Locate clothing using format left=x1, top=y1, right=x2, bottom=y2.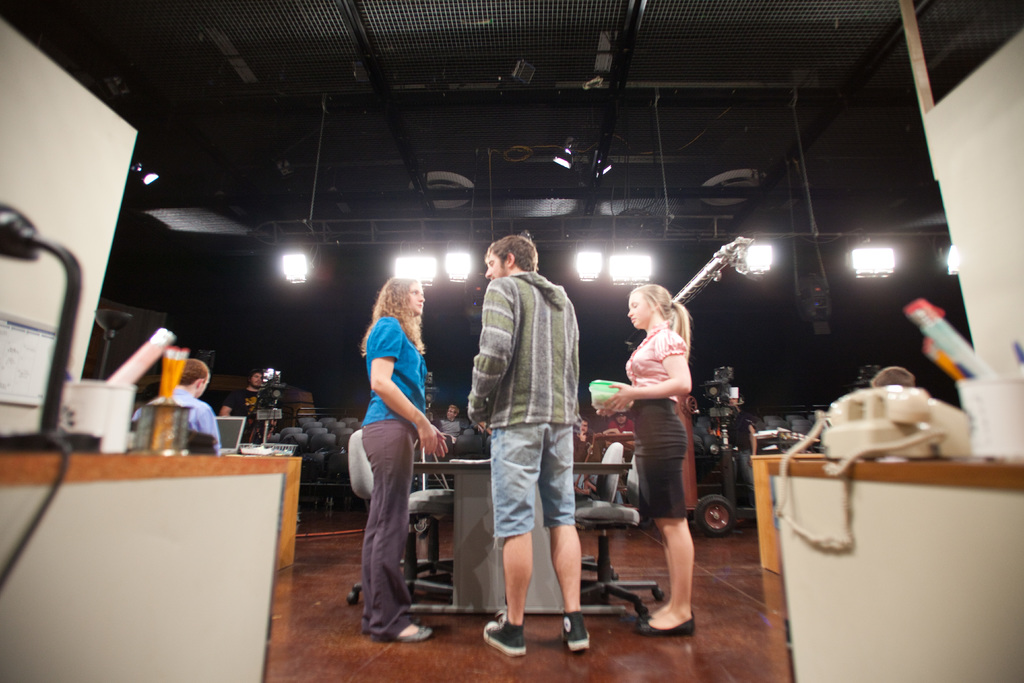
left=360, top=310, right=425, bottom=638.
